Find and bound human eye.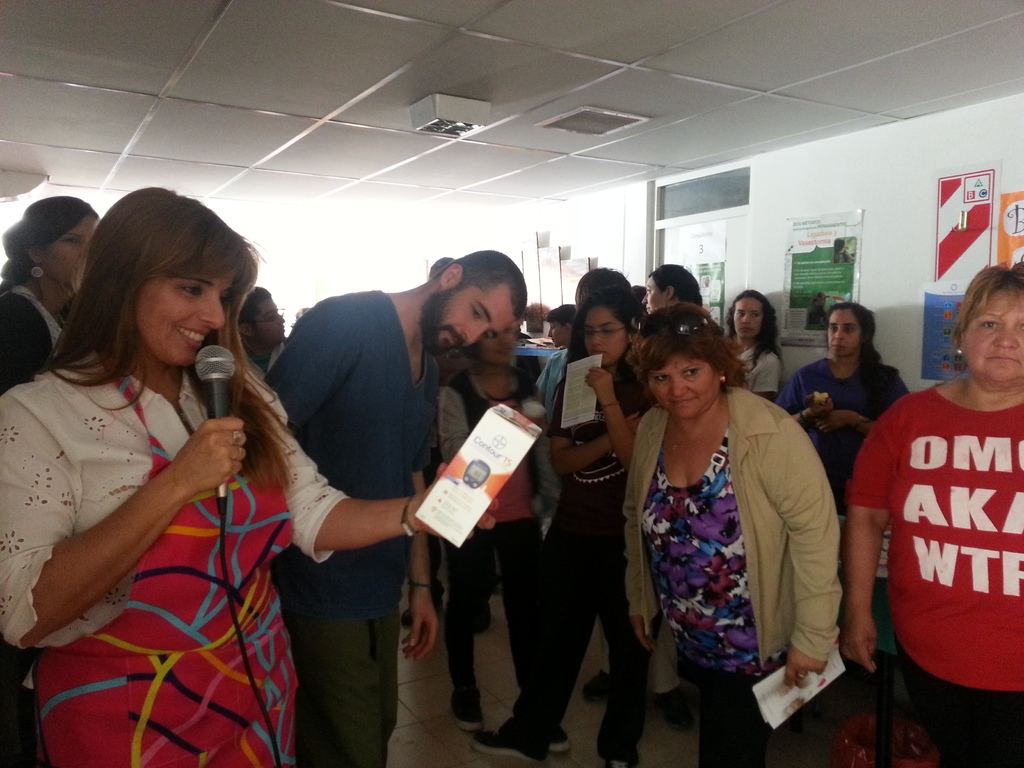
Bound: region(182, 284, 206, 300).
